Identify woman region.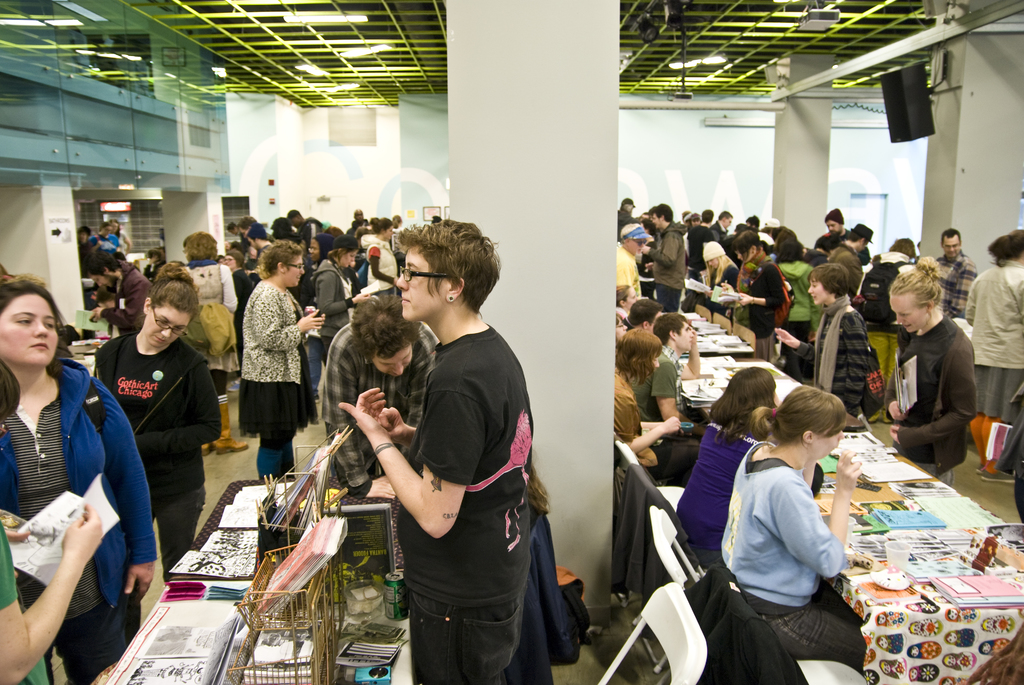
Region: l=92, t=264, r=225, b=591.
